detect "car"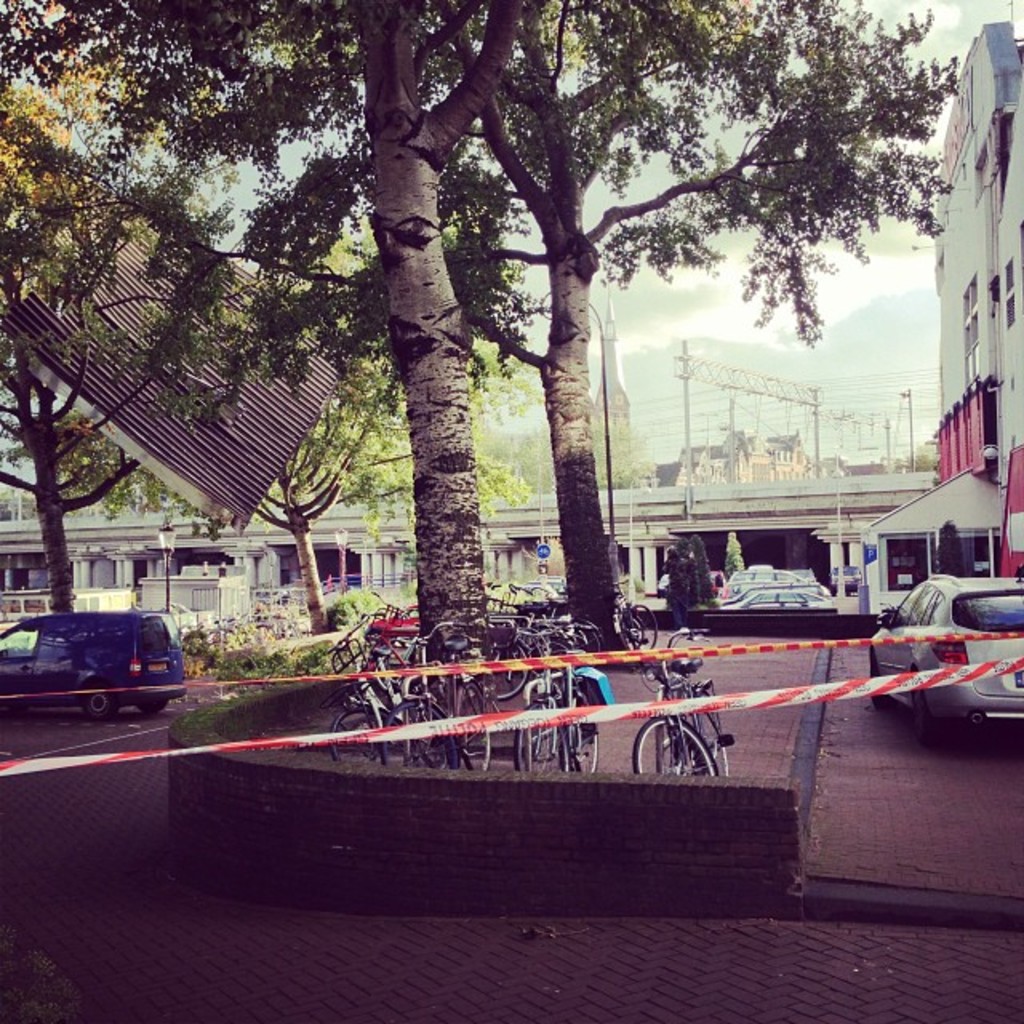
box(867, 565, 1022, 747)
